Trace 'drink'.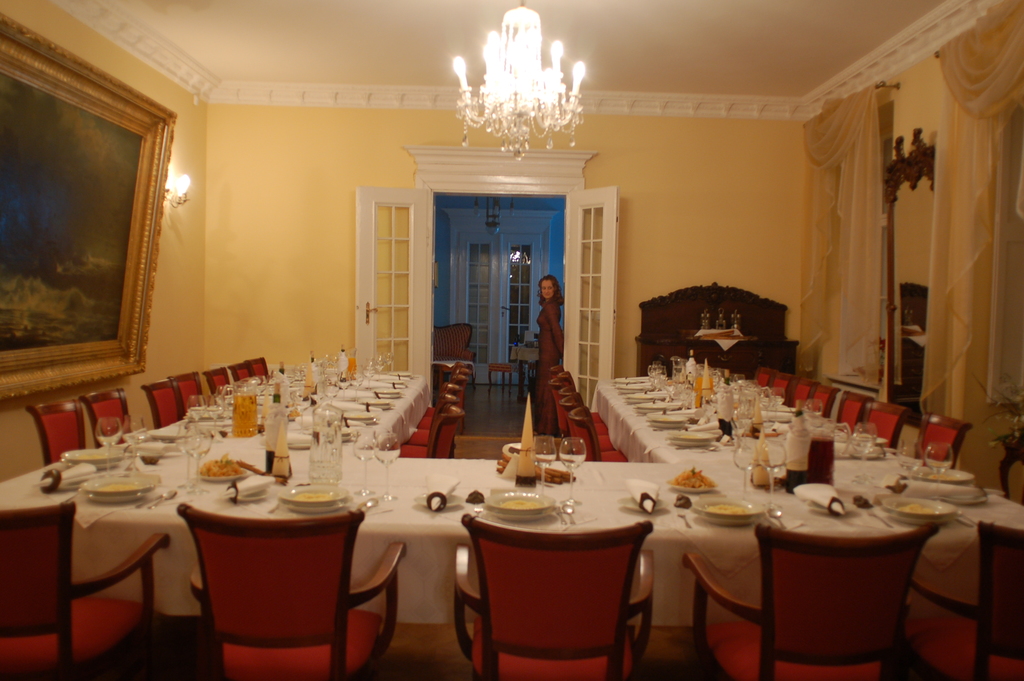
Traced to [556,453,585,474].
